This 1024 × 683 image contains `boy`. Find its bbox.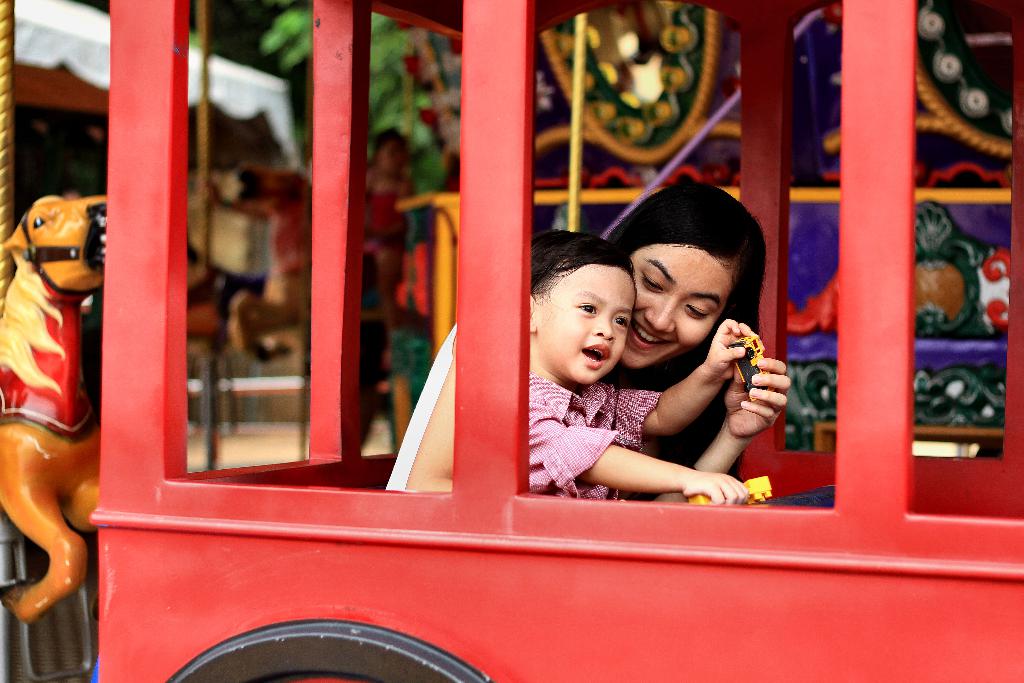
518/229/745/497.
